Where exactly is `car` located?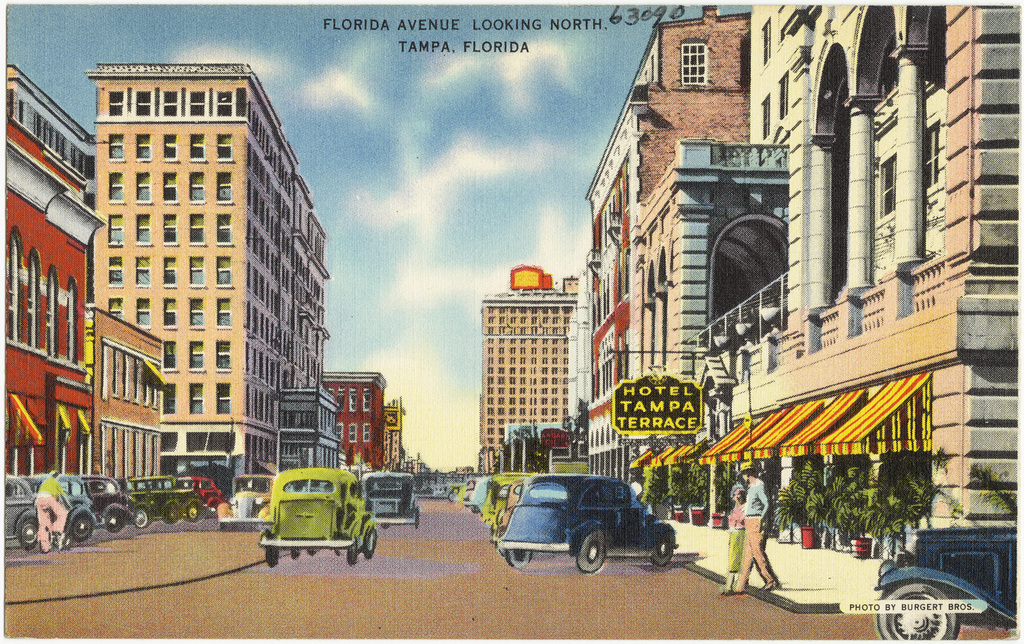
Its bounding box is bbox=[26, 475, 96, 543].
